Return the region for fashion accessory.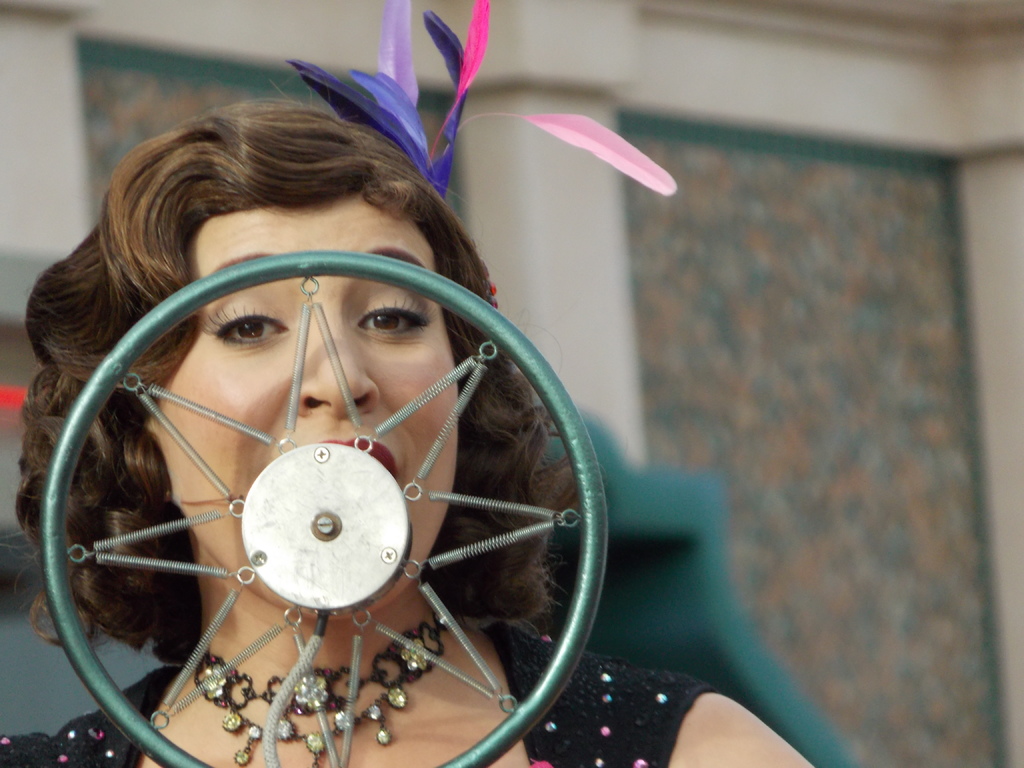
196, 614, 450, 767.
